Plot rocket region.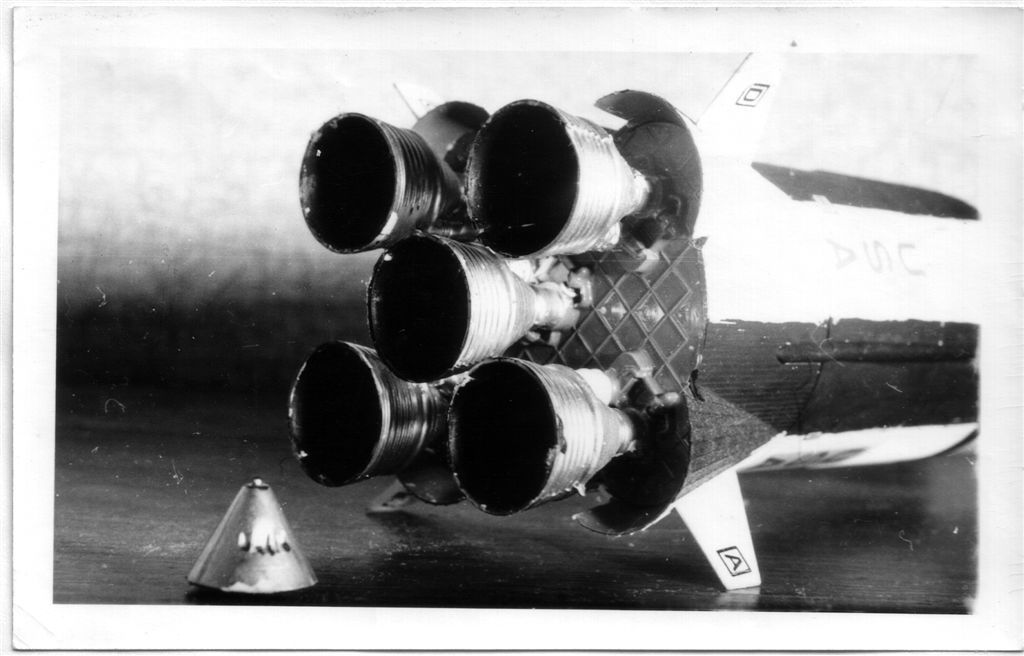
Plotted at pyautogui.locateOnScreen(287, 51, 974, 590).
